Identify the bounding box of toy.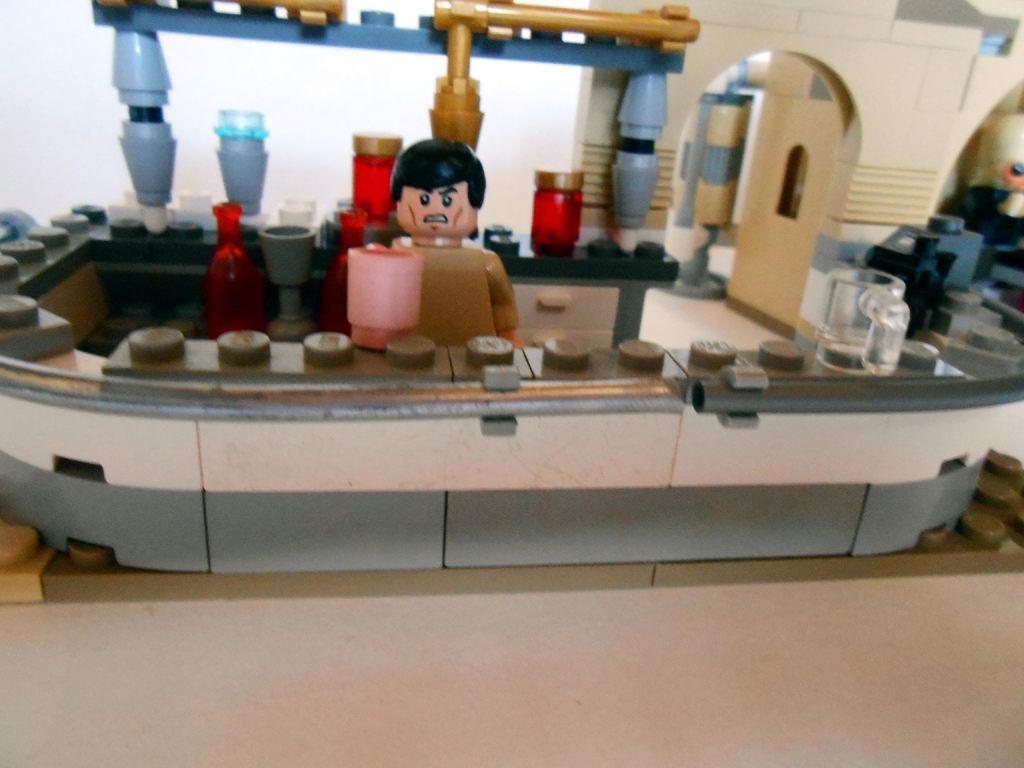
crop(935, 113, 1023, 248).
